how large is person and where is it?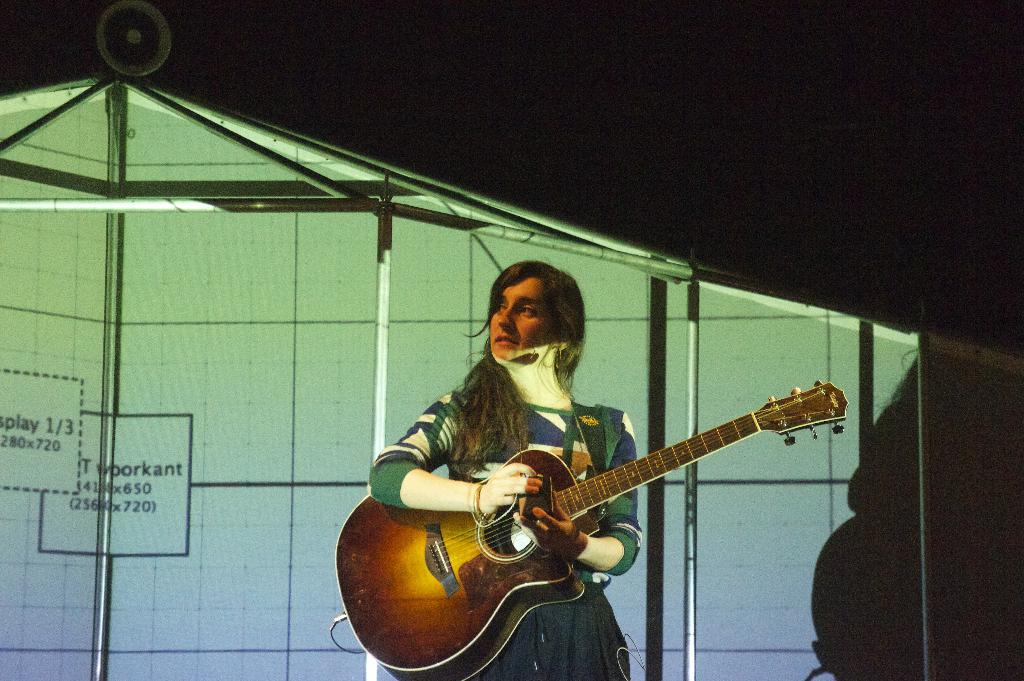
Bounding box: crop(363, 250, 641, 679).
